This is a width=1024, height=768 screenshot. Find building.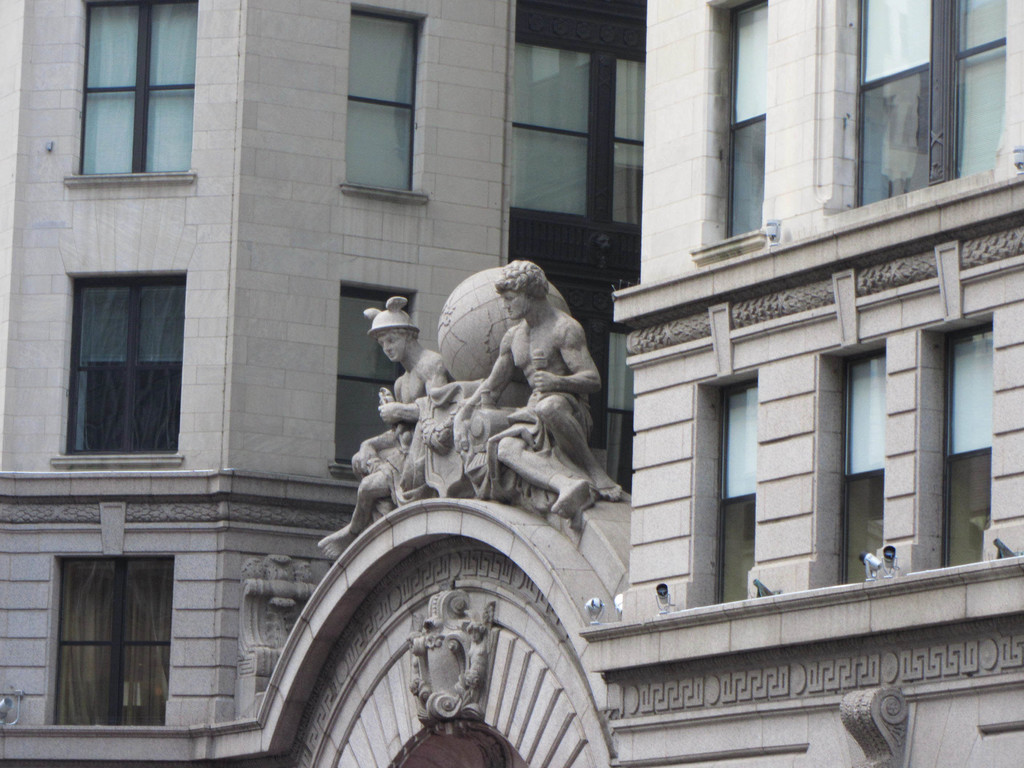
Bounding box: [x1=580, y1=0, x2=1023, y2=767].
